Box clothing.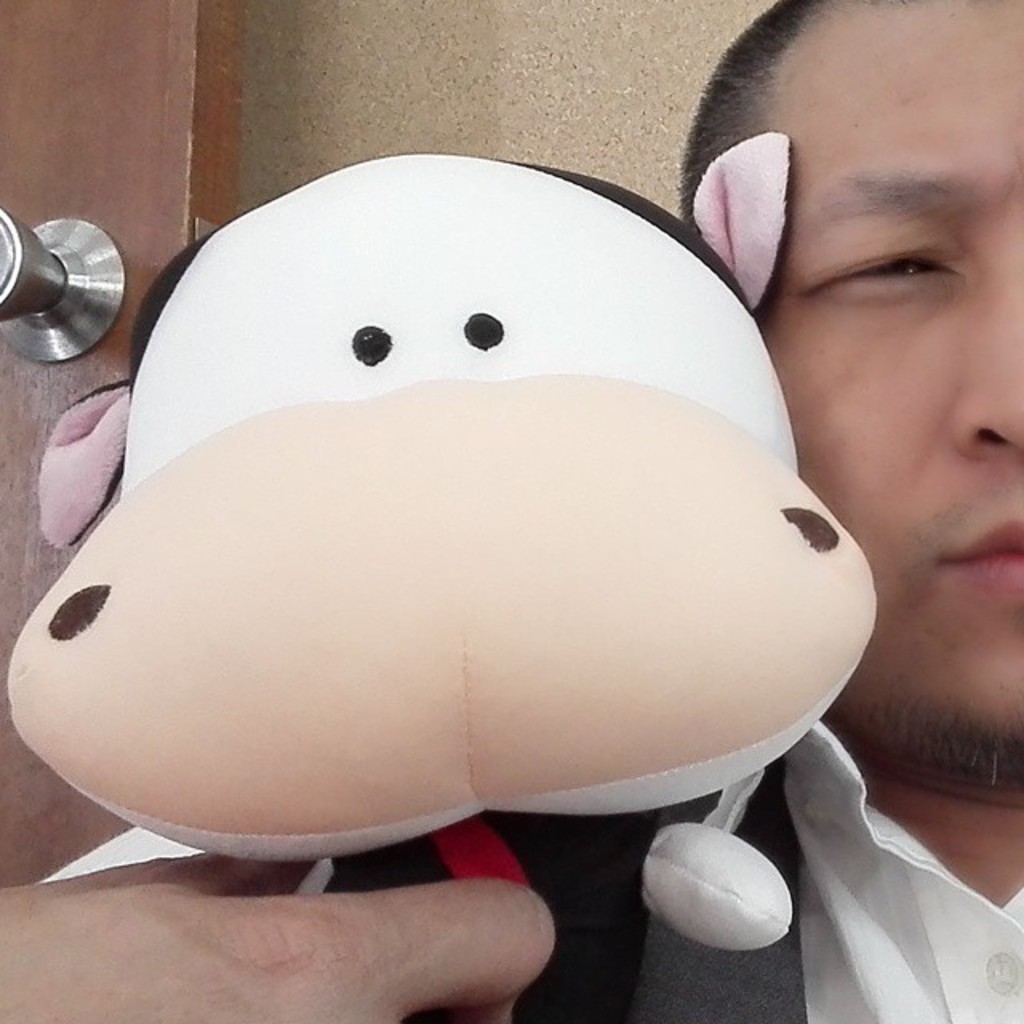
region(51, 715, 1022, 1022).
